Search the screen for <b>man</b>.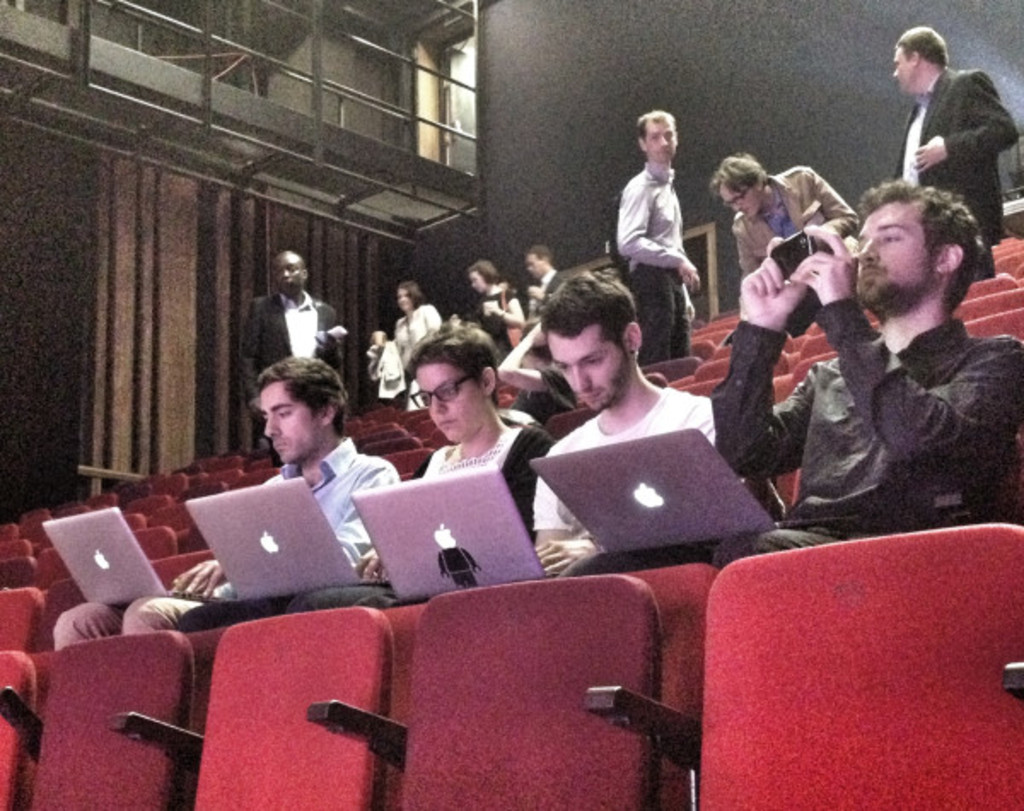
Found at crop(713, 152, 852, 277).
